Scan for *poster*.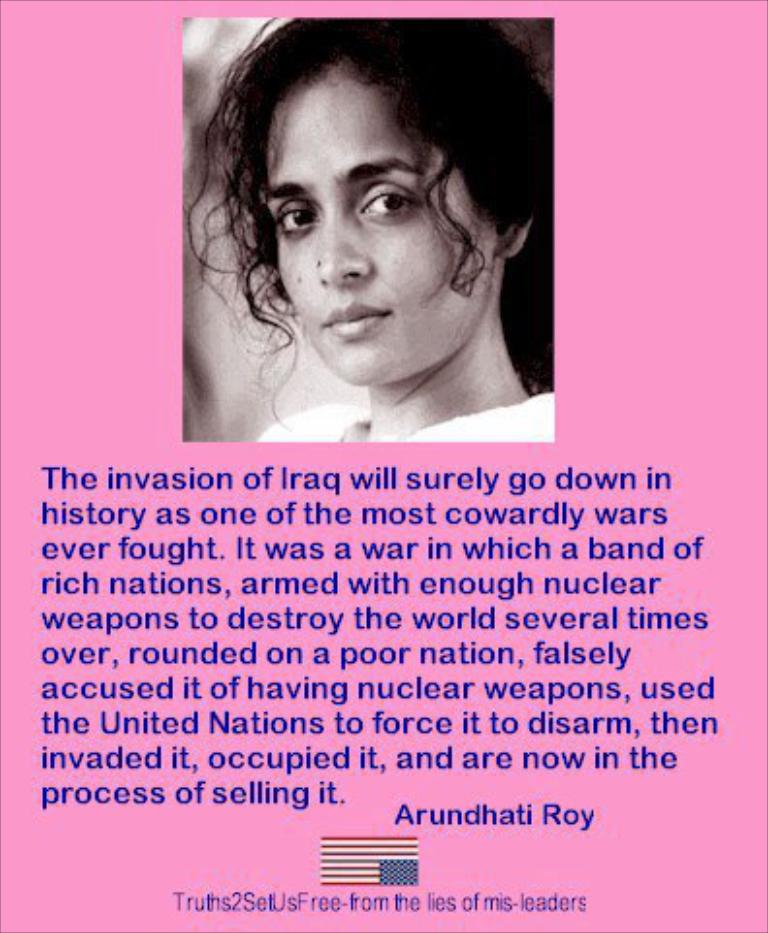
Scan result: <region>0, 0, 766, 931</region>.
